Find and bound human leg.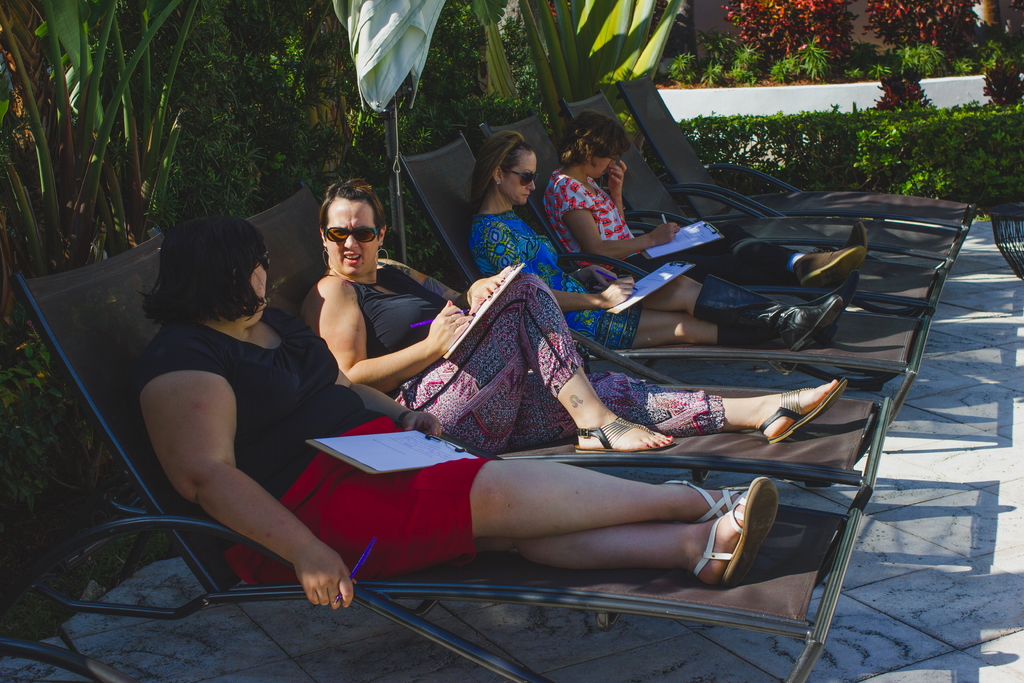
Bound: box=[349, 427, 783, 587].
